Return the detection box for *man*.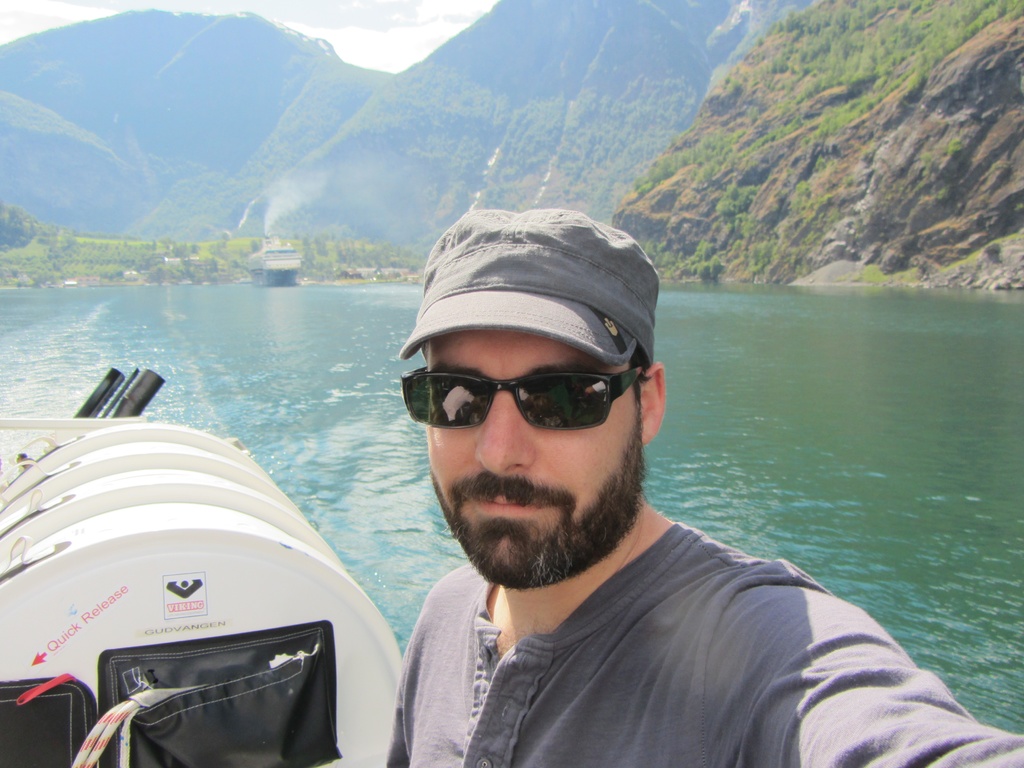
l=307, t=210, r=977, b=761.
